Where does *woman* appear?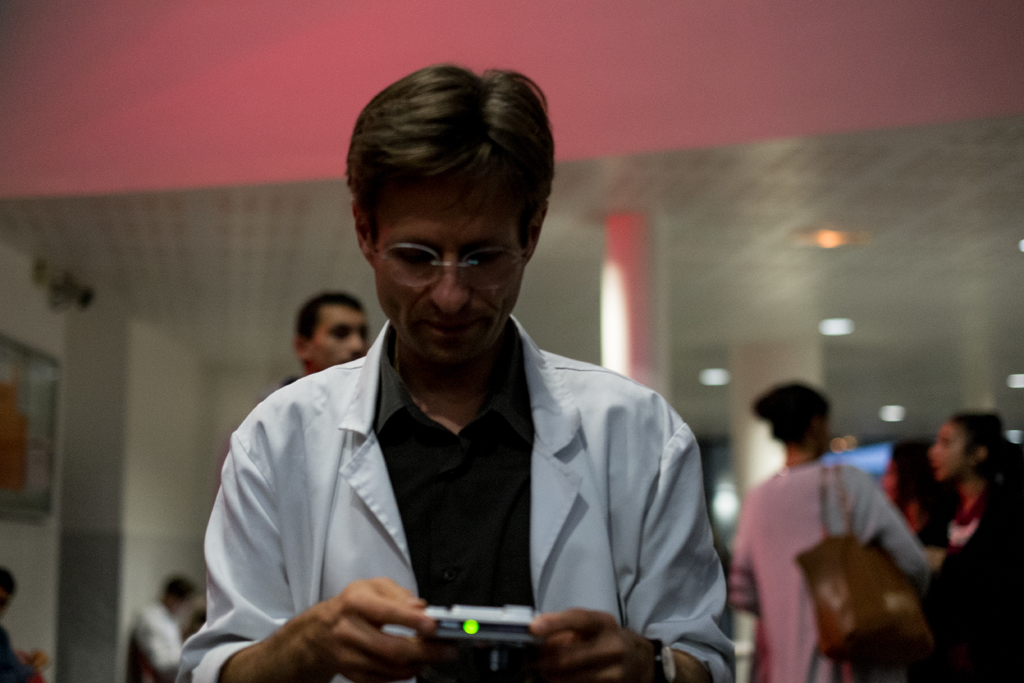
Appears at region(730, 379, 934, 682).
